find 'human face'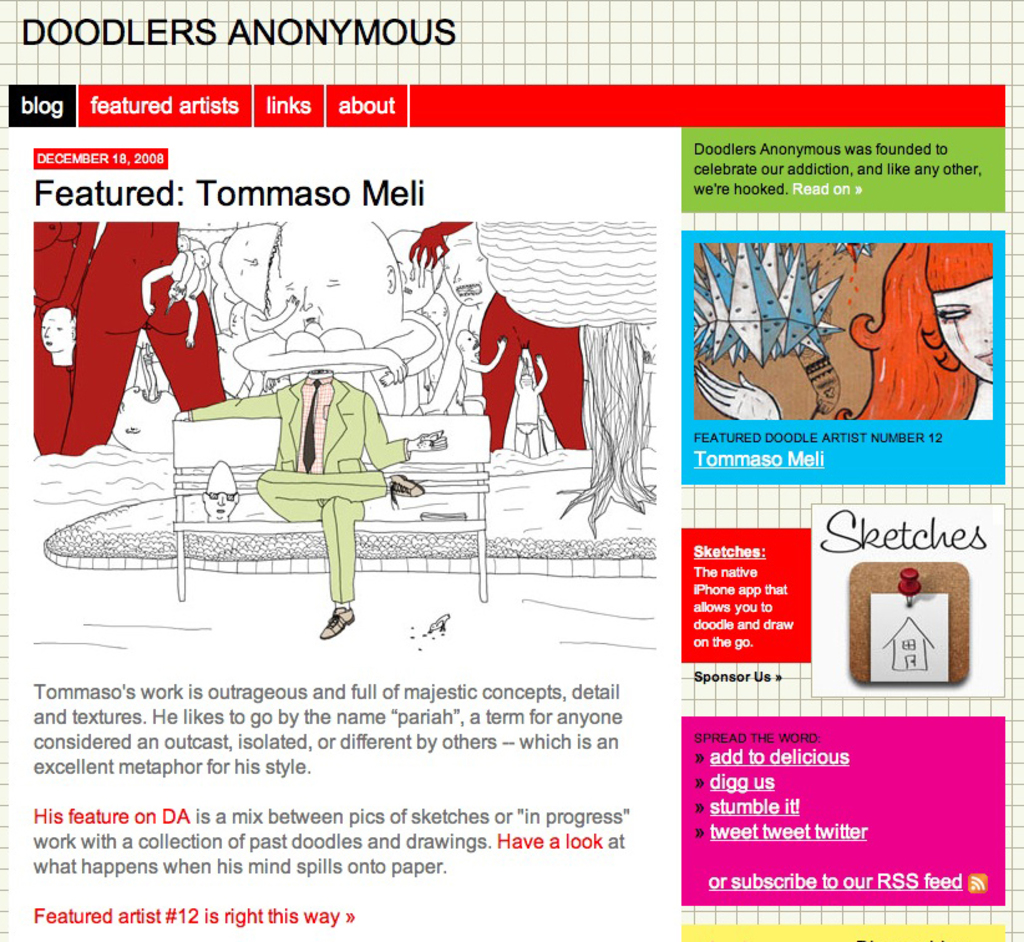
[39,310,73,350]
